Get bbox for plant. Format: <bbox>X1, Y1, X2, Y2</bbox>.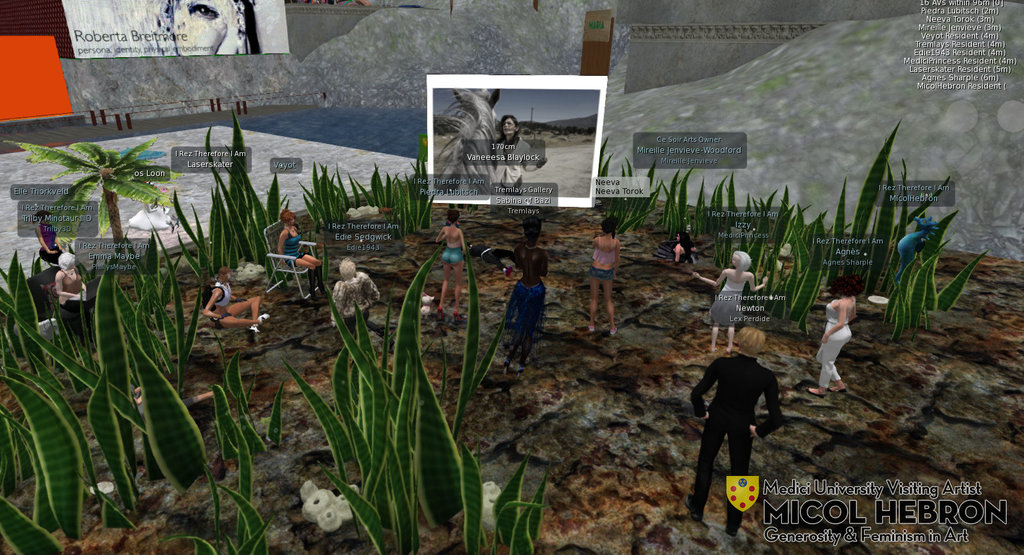
<bbox>0, 333, 121, 554</bbox>.
